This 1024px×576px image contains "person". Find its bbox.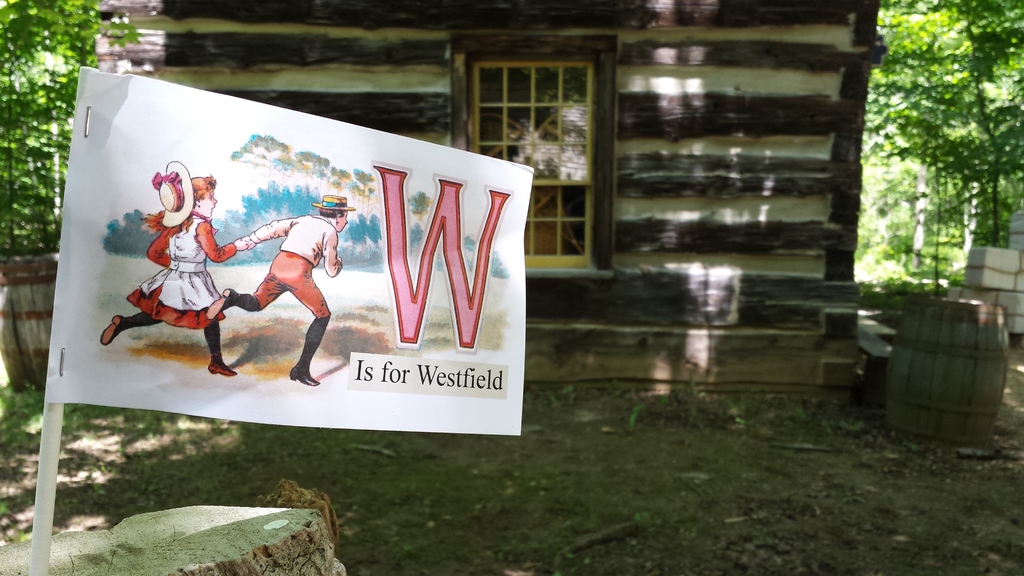
x1=99 y1=172 x2=257 y2=377.
